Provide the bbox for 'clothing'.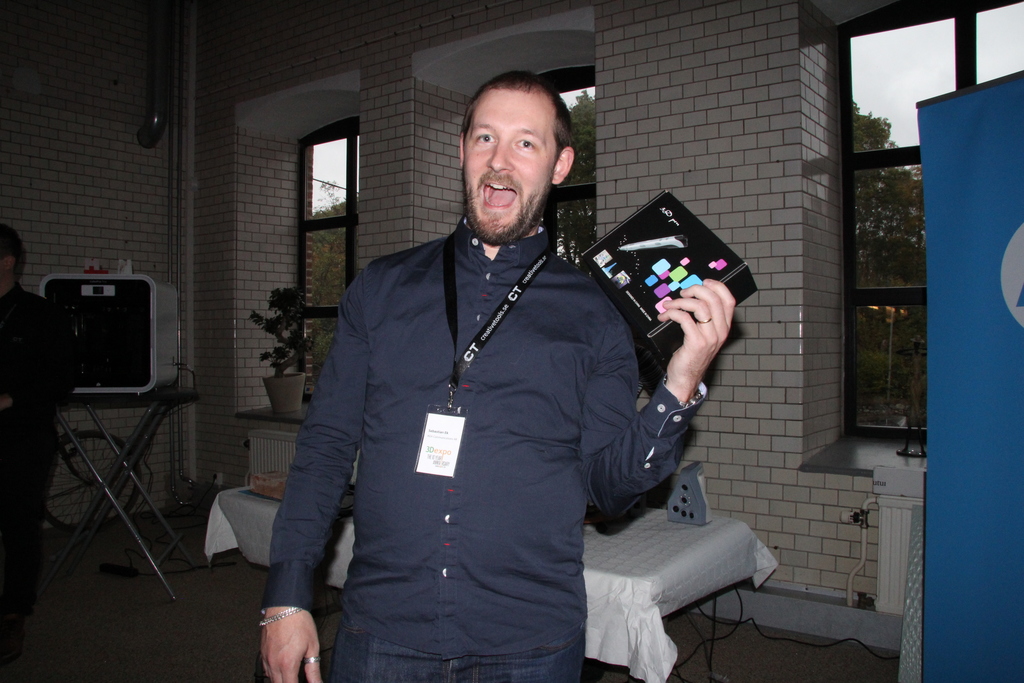
x1=259, y1=177, x2=683, y2=680.
